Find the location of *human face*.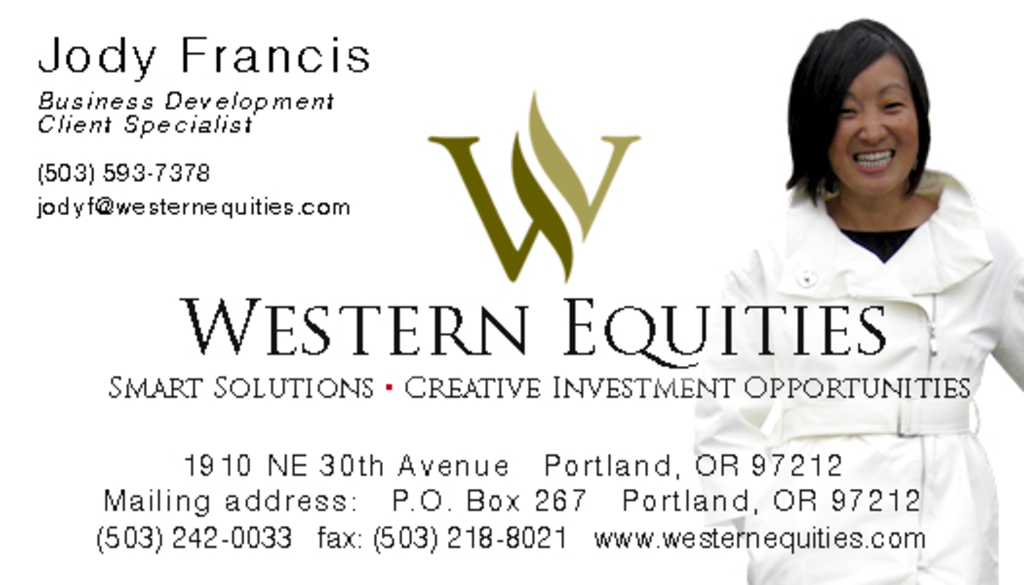
Location: l=827, t=49, r=921, b=193.
